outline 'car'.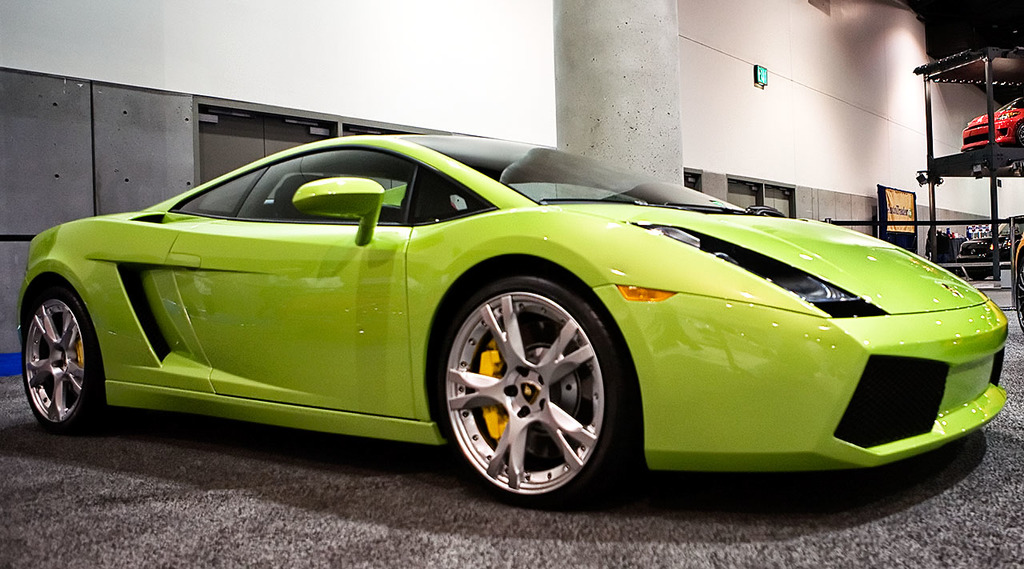
Outline: rect(26, 138, 1023, 503).
